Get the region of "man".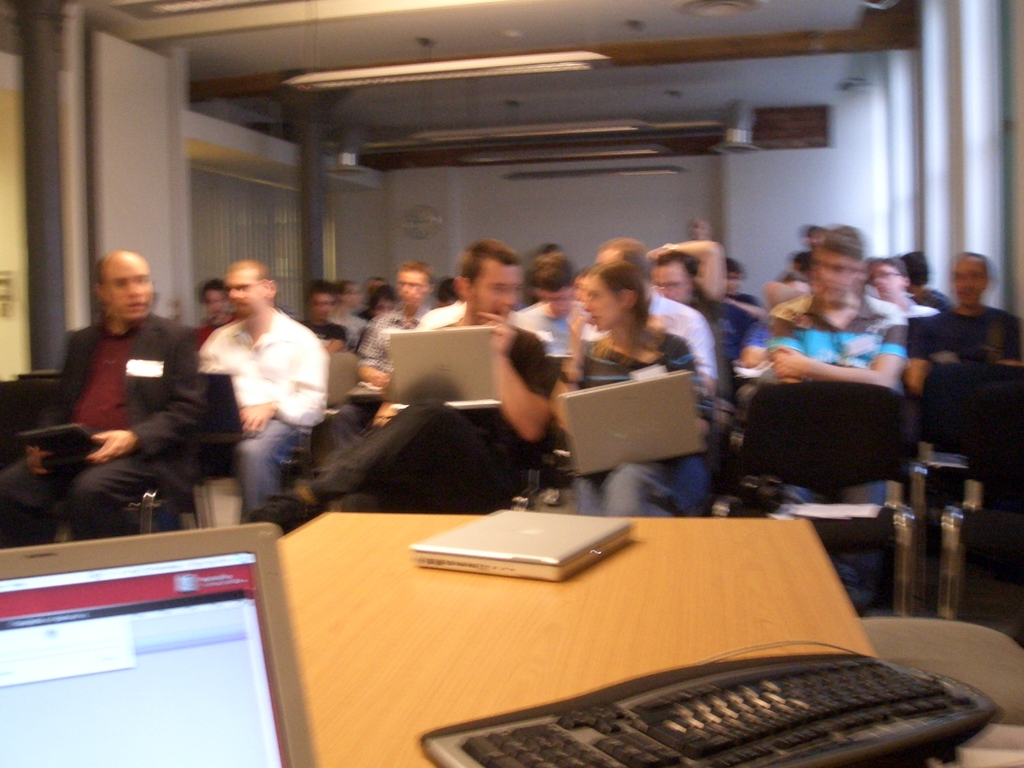
Rect(906, 252, 1023, 457).
